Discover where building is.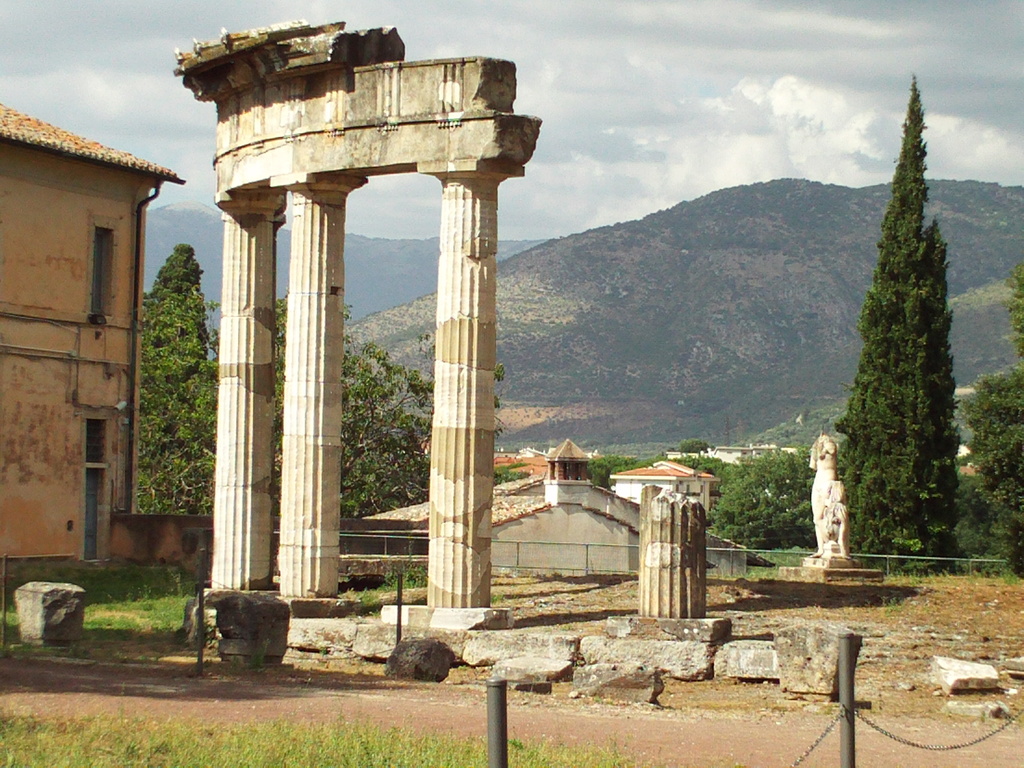
Discovered at select_region(0, 99, 179, 569).
